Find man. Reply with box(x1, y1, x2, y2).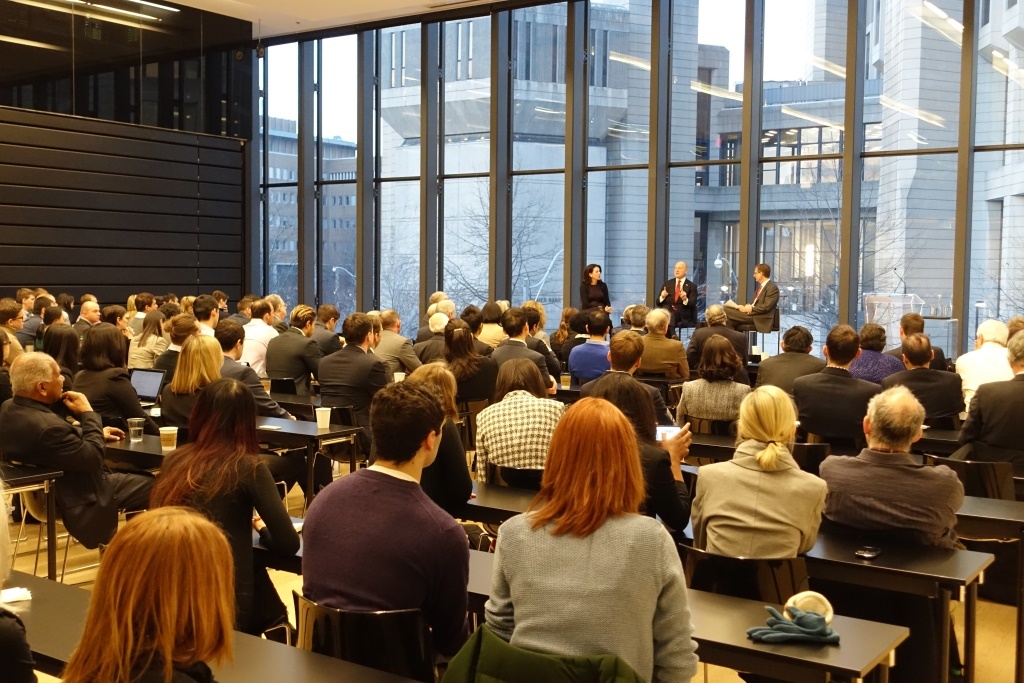
box(426, 302, 436, 318).
